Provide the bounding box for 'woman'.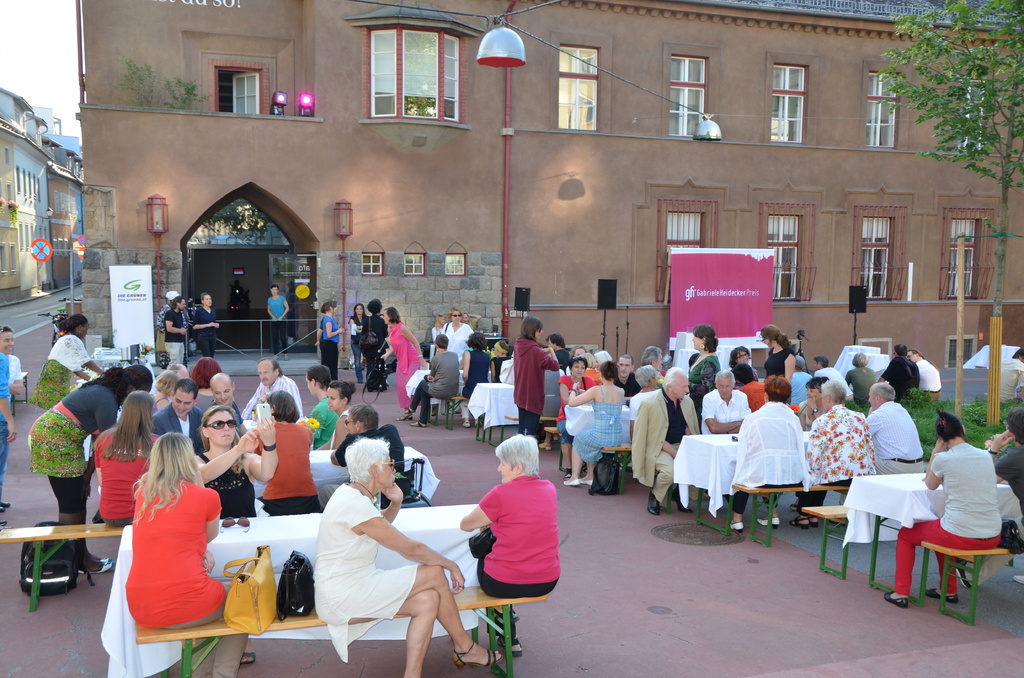
Rect(689, 319, 720, 409).
